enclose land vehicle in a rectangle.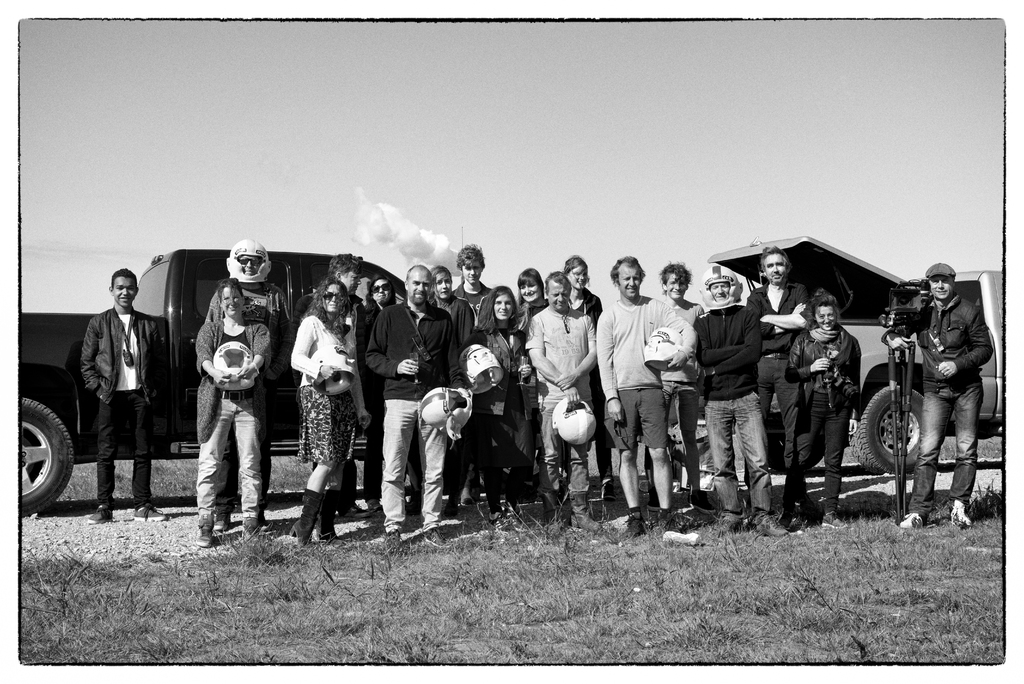
(35,299,171,498).
